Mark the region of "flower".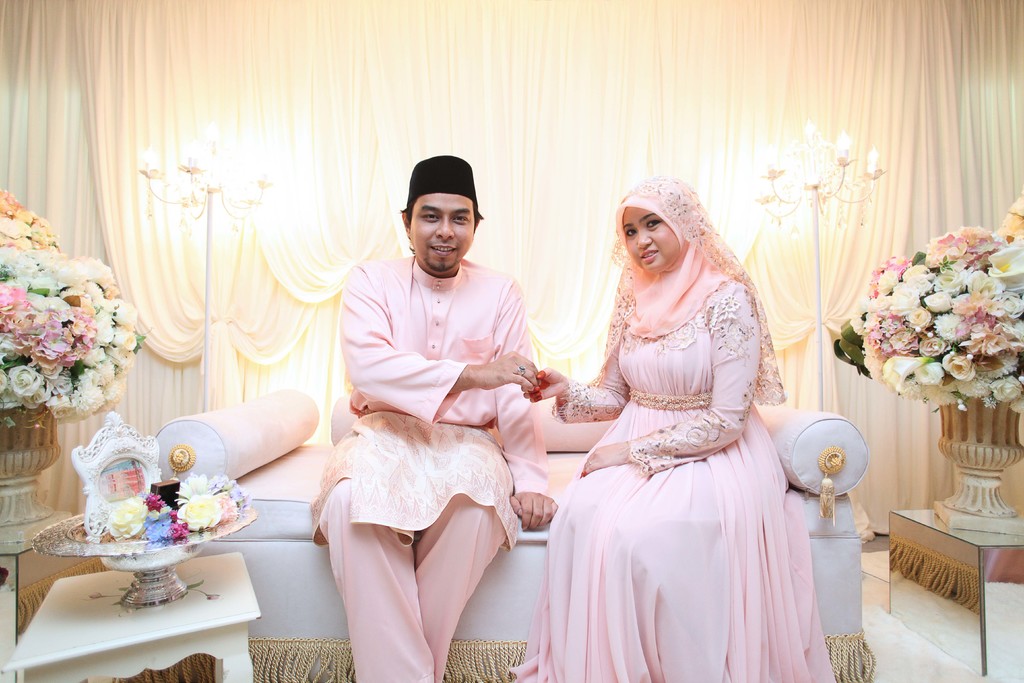
Region: [919,287,947,312].
